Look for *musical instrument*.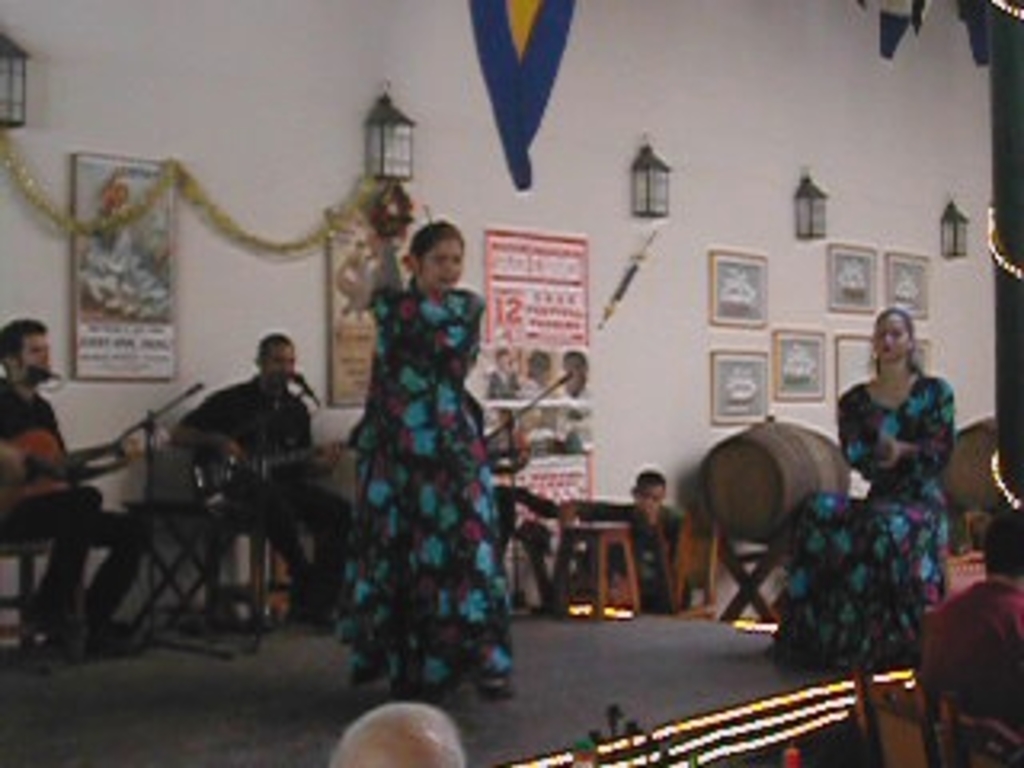
Found: bbox(0, 384, 218, 518).
